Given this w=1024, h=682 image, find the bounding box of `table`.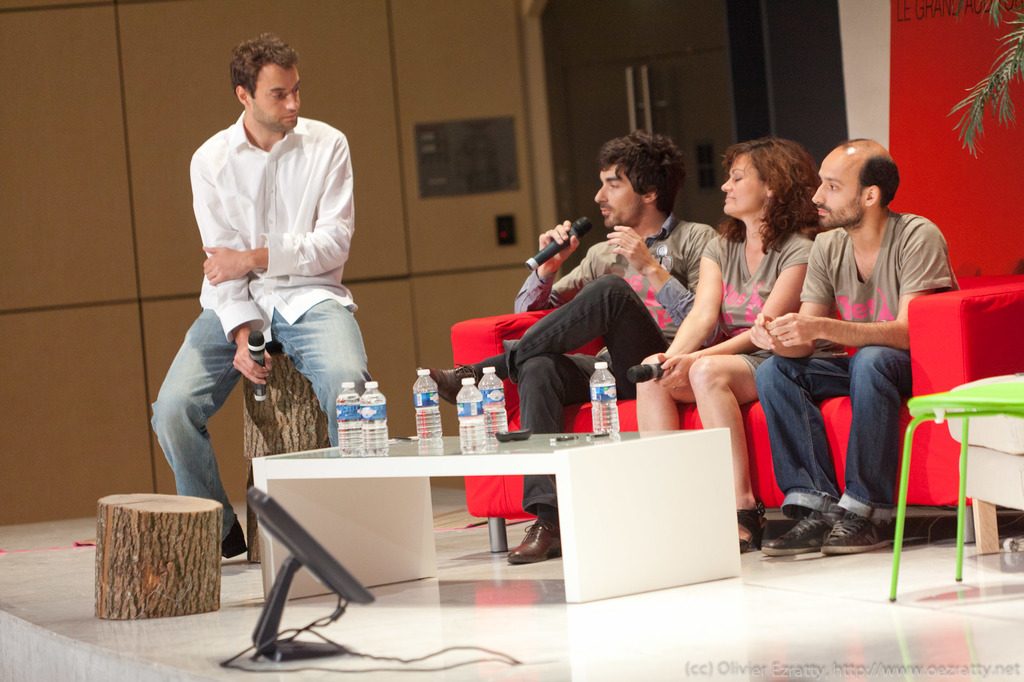
(194, 420, 749, 643).
